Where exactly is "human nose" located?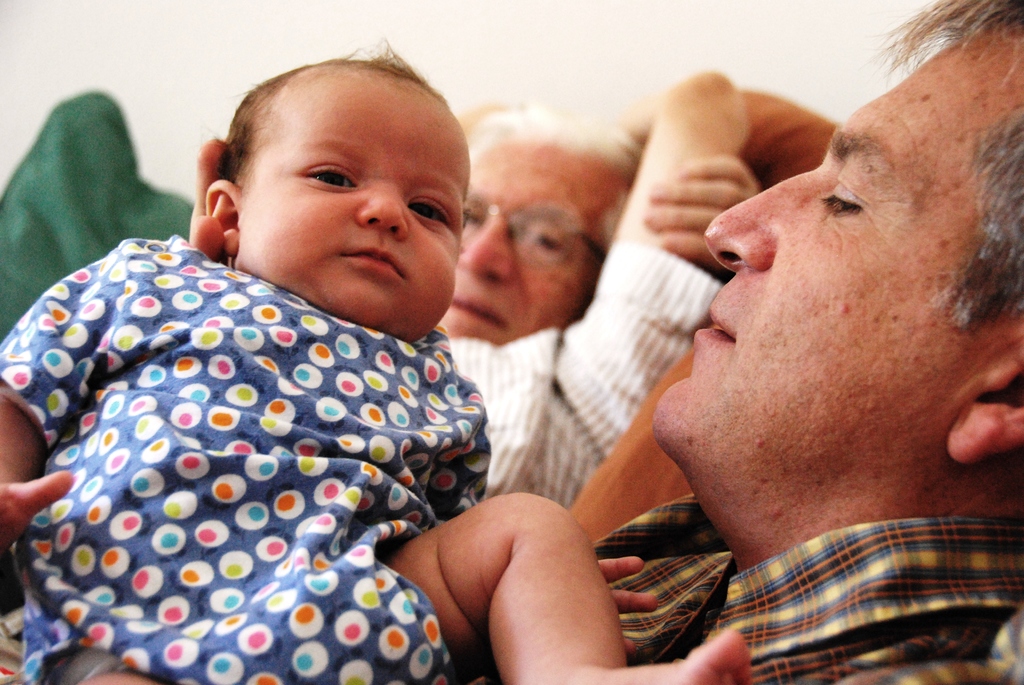
Its bounding box is x1=708, y1=172, x2=804, y2=271.
